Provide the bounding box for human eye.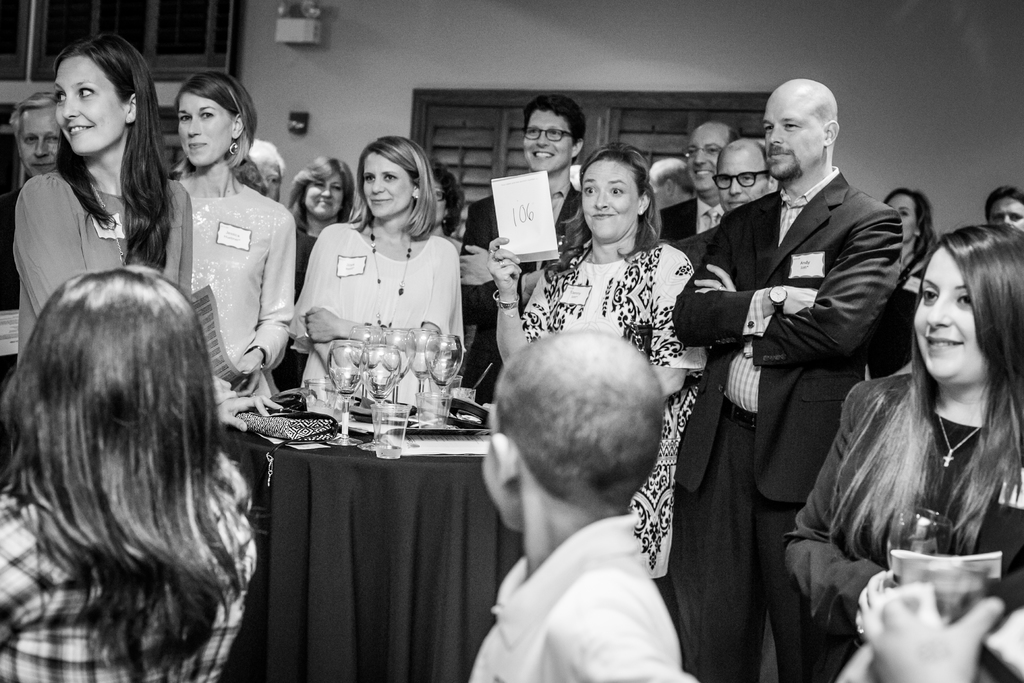
(left=551, top=128, right=563, bottom=139).
